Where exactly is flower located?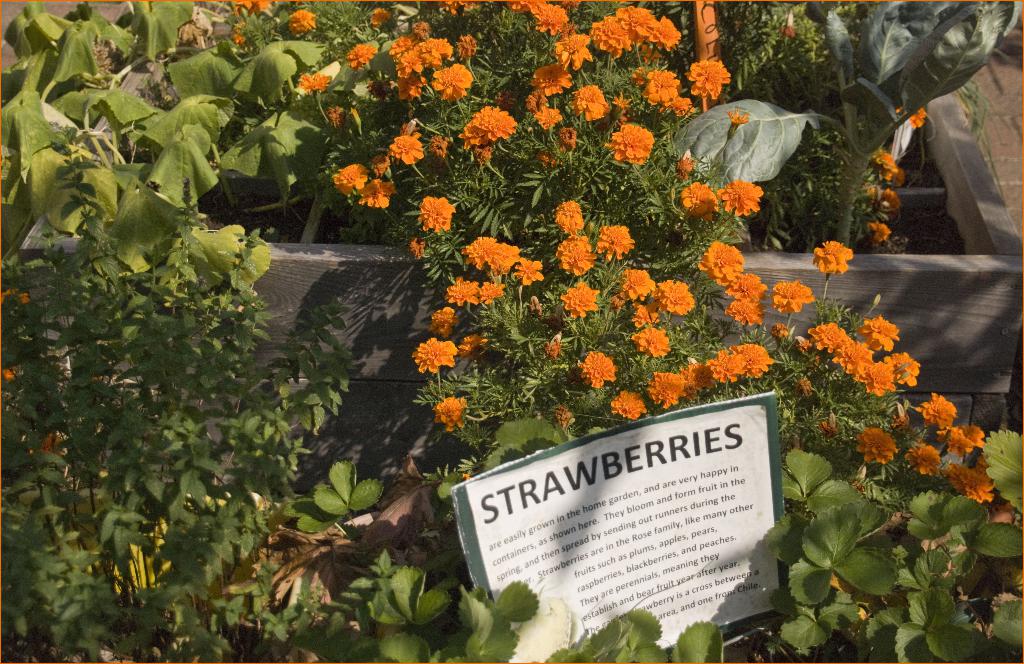
Its bounding box is [left=554, top=232, right=595, bottom=275].
